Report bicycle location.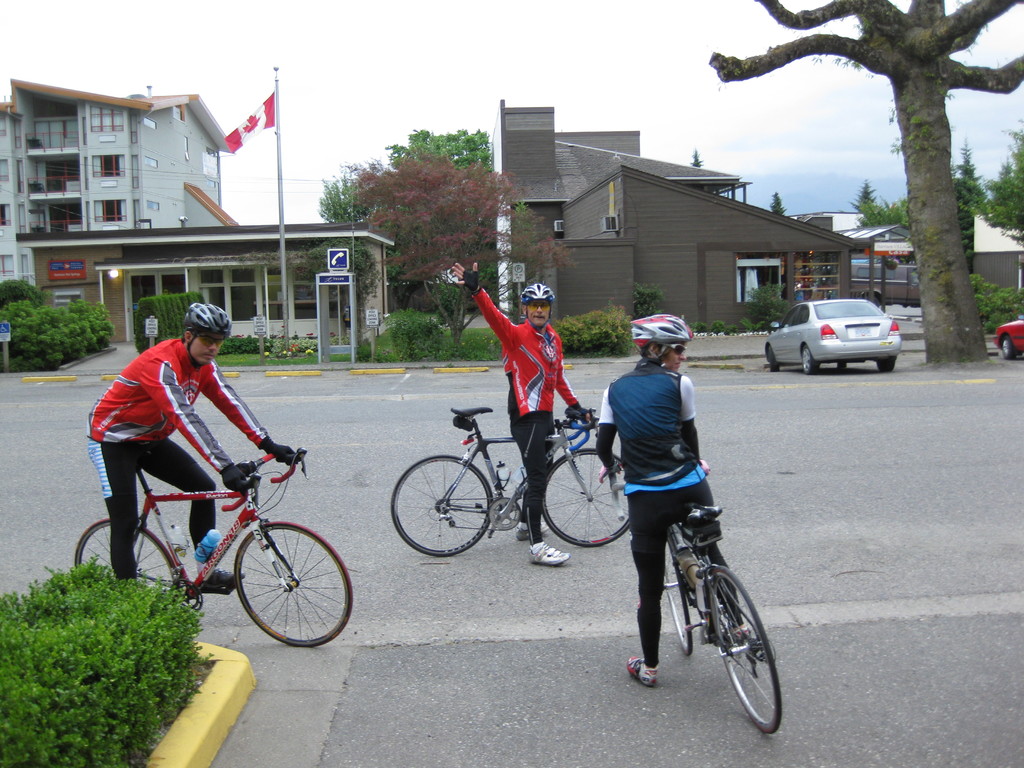
Report: <box>602,466,788,726</box>.
